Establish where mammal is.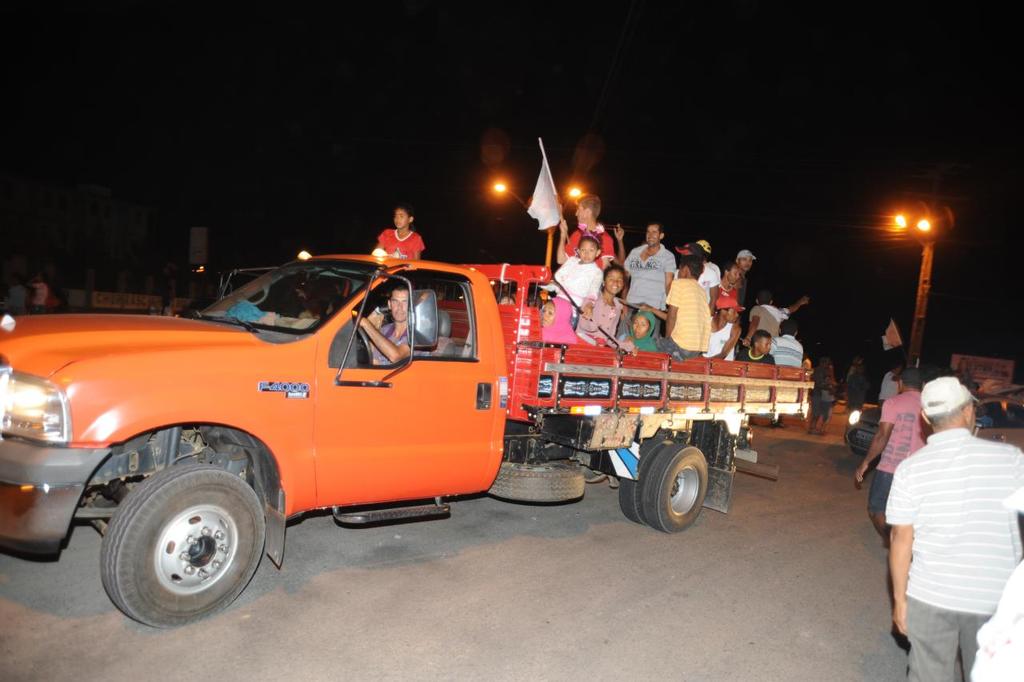
Established at bbox=[374, 205, 422, 259].
